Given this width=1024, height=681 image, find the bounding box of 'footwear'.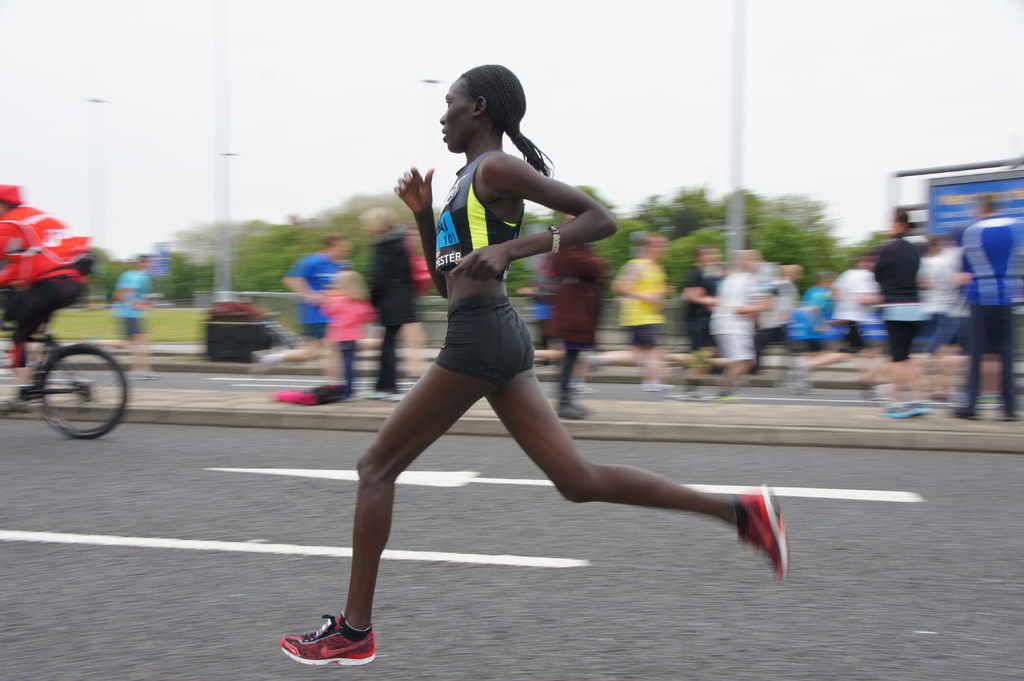
select_region(363, 382, 405, 401).
